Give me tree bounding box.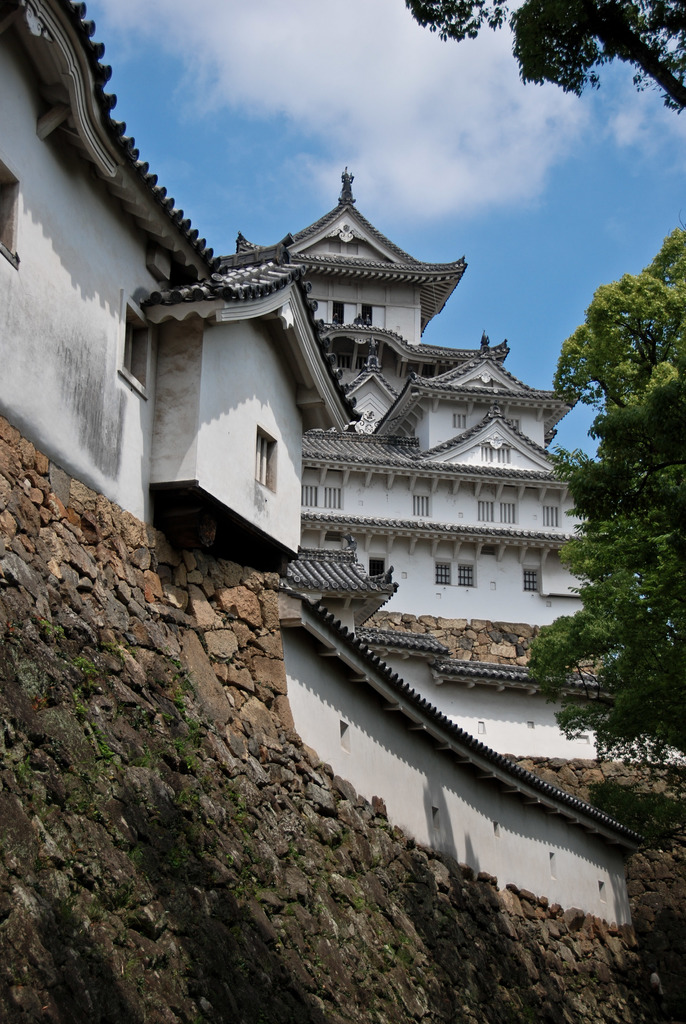
[left=555, top=227, right=685, bottom=808].
